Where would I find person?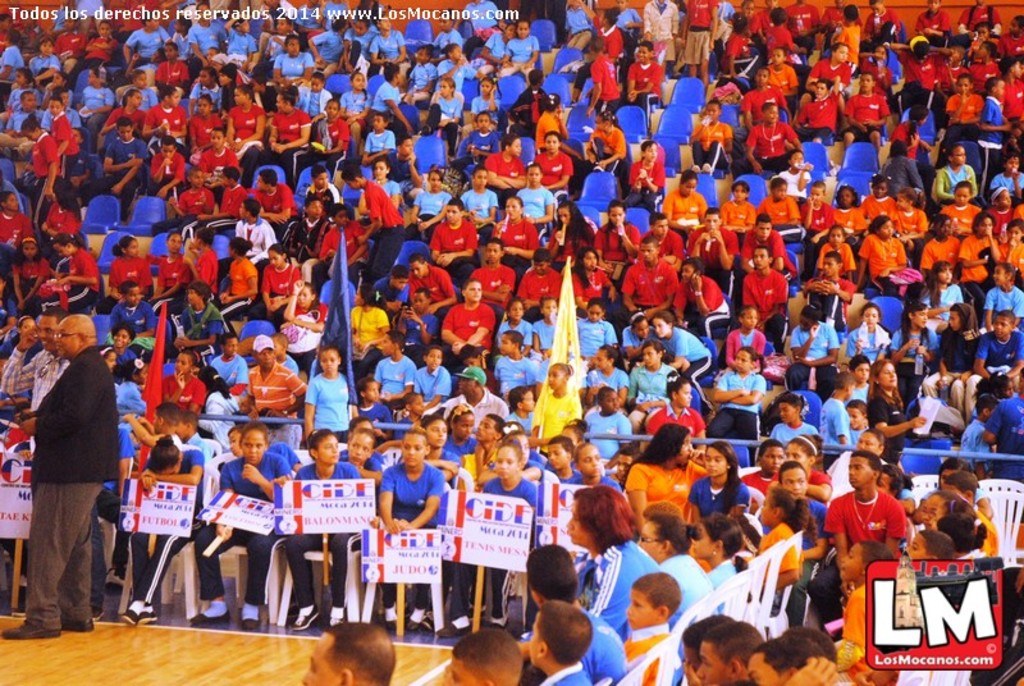
At bbox=[0, 316, 123, 641].
